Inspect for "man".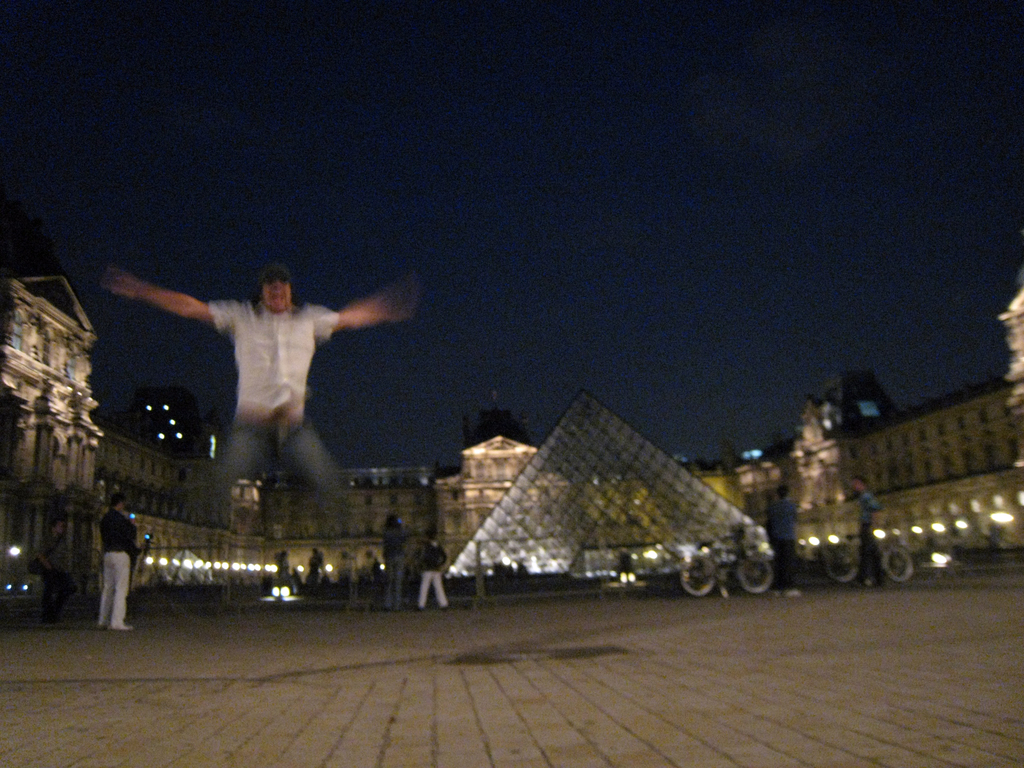
Inspection: (97,490,136,636).
